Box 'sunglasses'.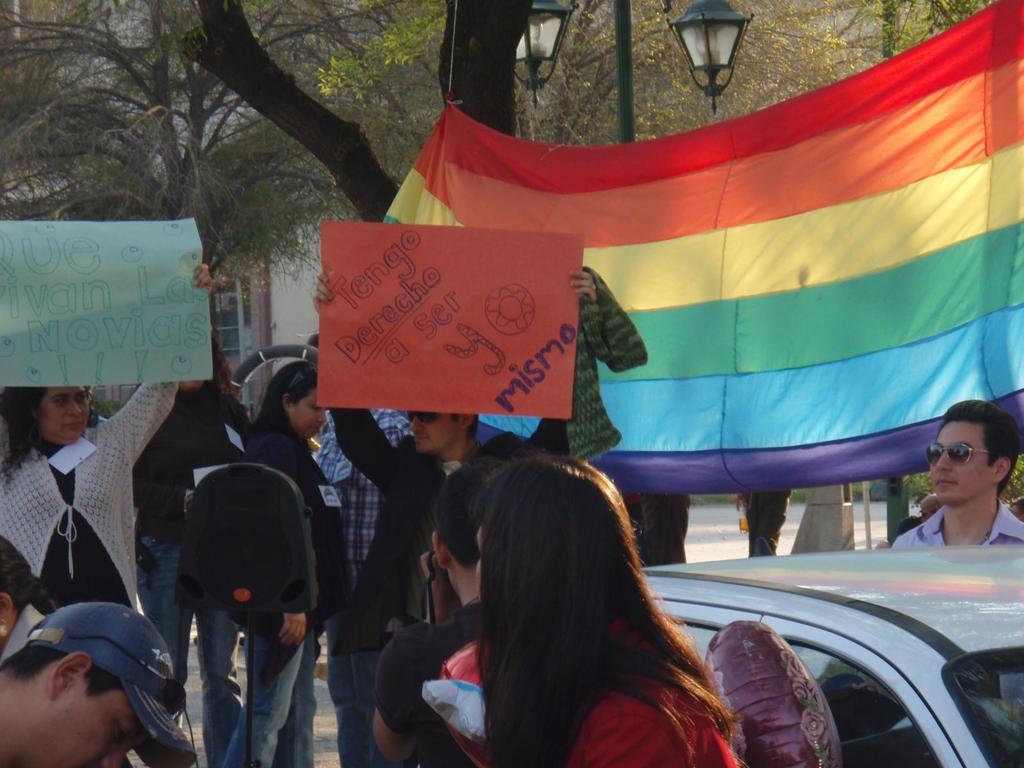
rect(287, 366, 316, 390).
